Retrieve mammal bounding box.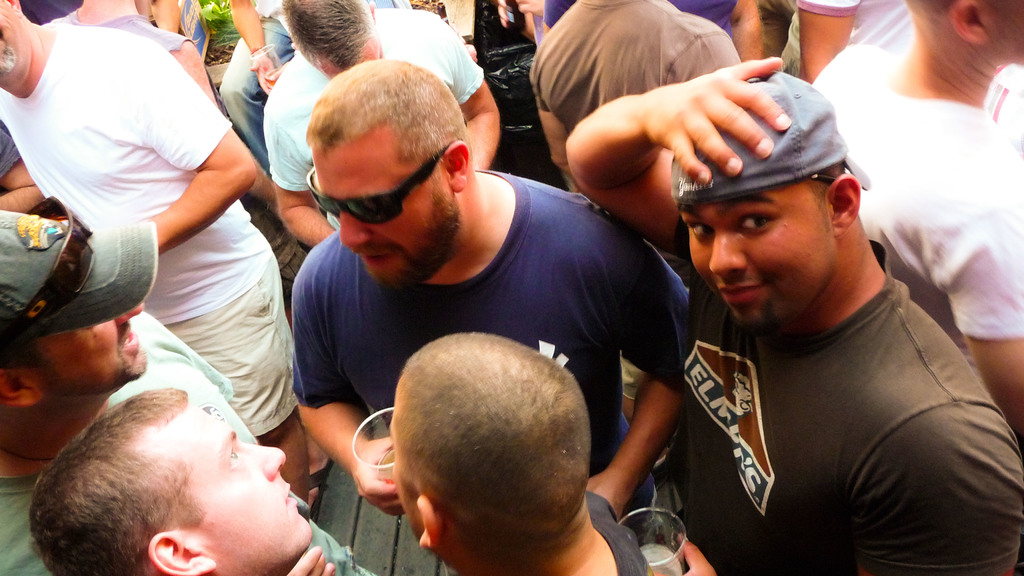
Bounding box: locate(22, 383, 335, 575).
